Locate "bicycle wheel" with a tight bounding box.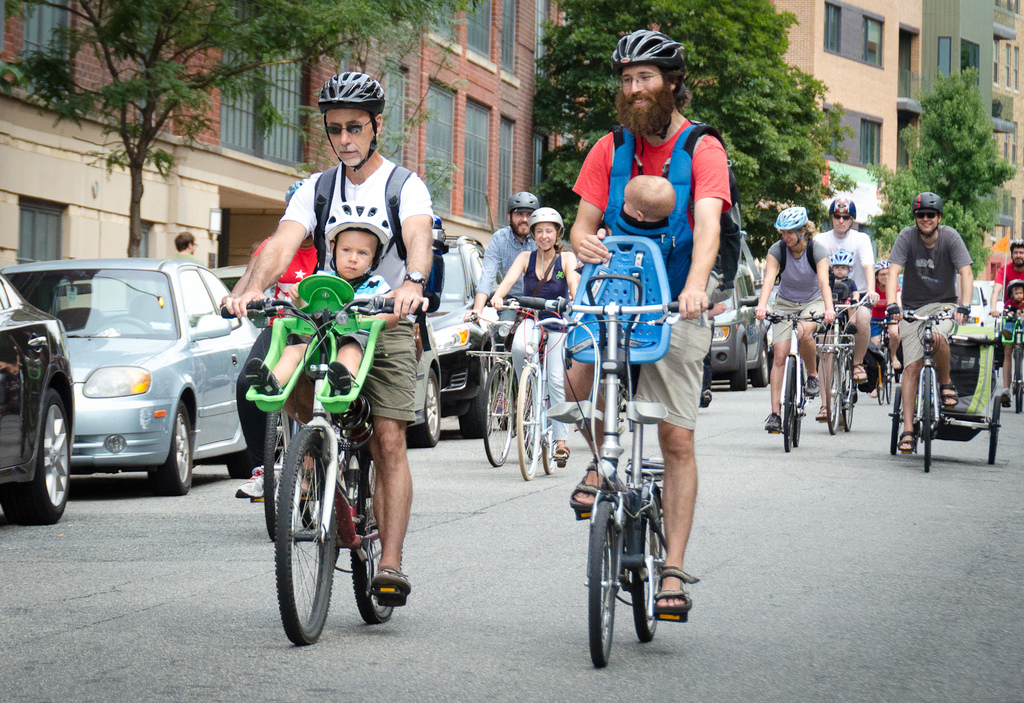
(825, 352, 840, 433).
